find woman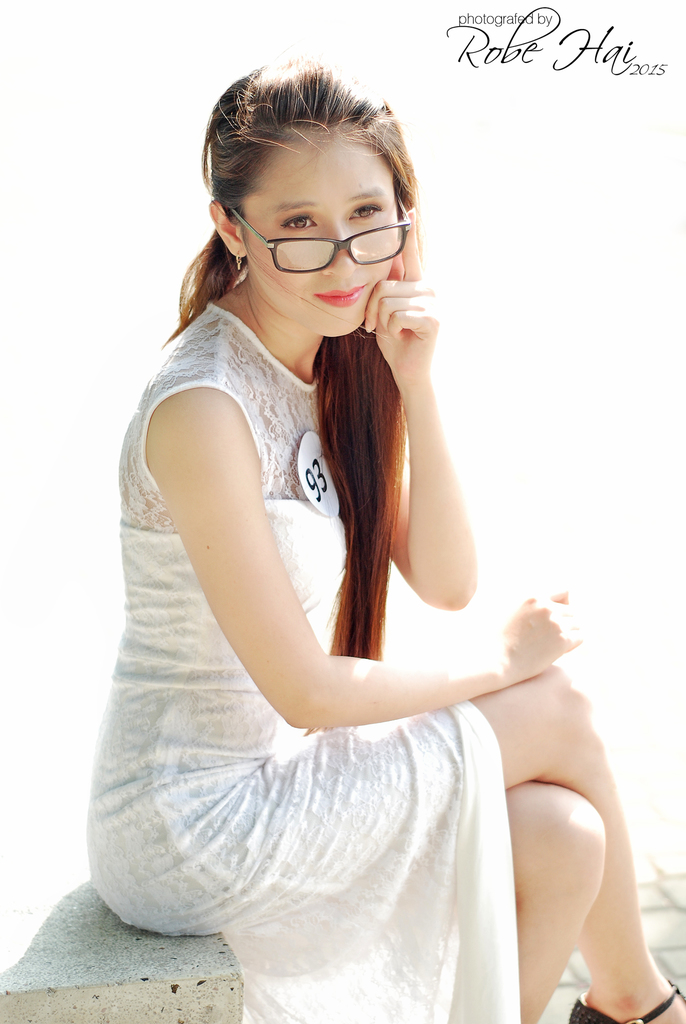
l=82, t=74, r=596, b=1023
